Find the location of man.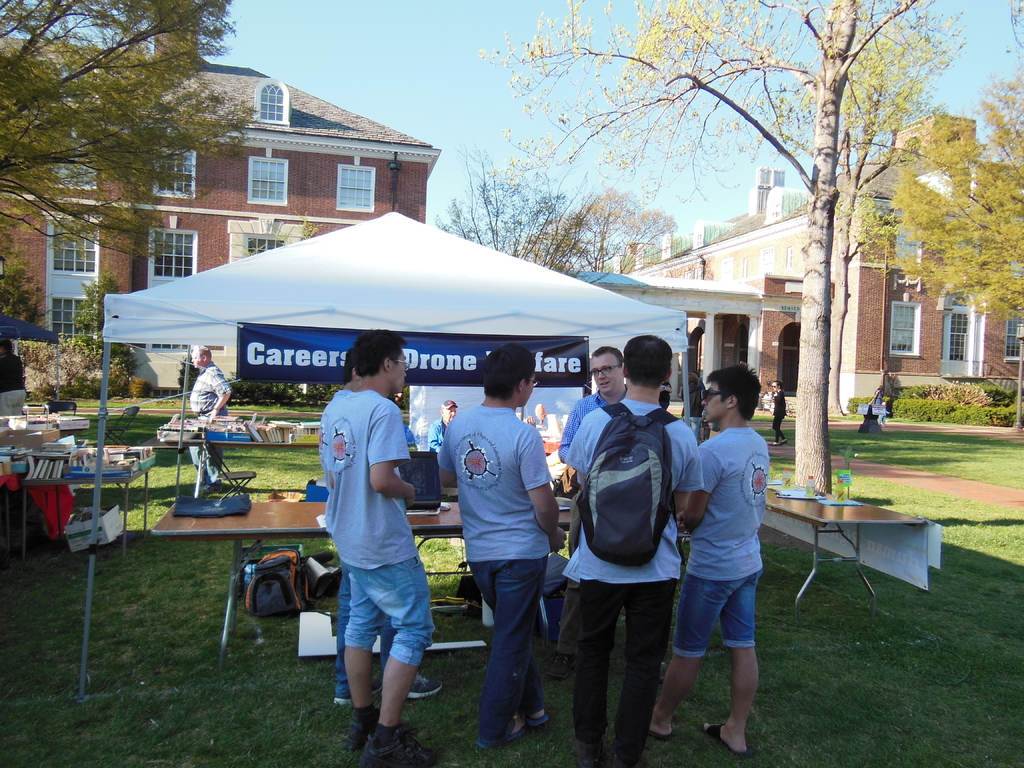
Location: 329 348 438 709.
